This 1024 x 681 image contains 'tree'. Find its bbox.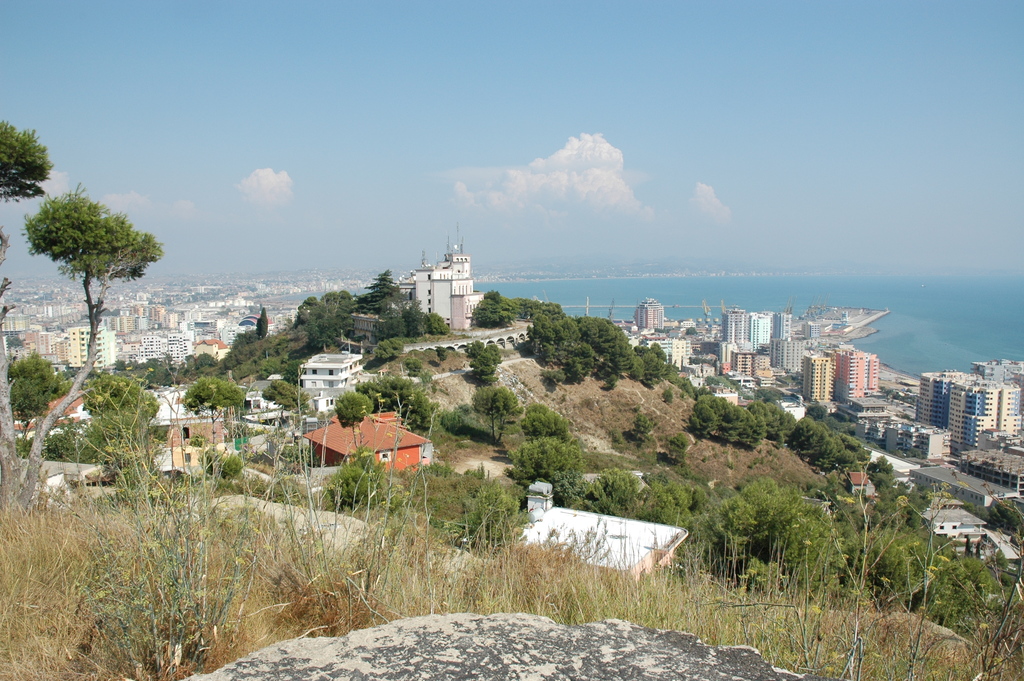
(261,373,314,416).
